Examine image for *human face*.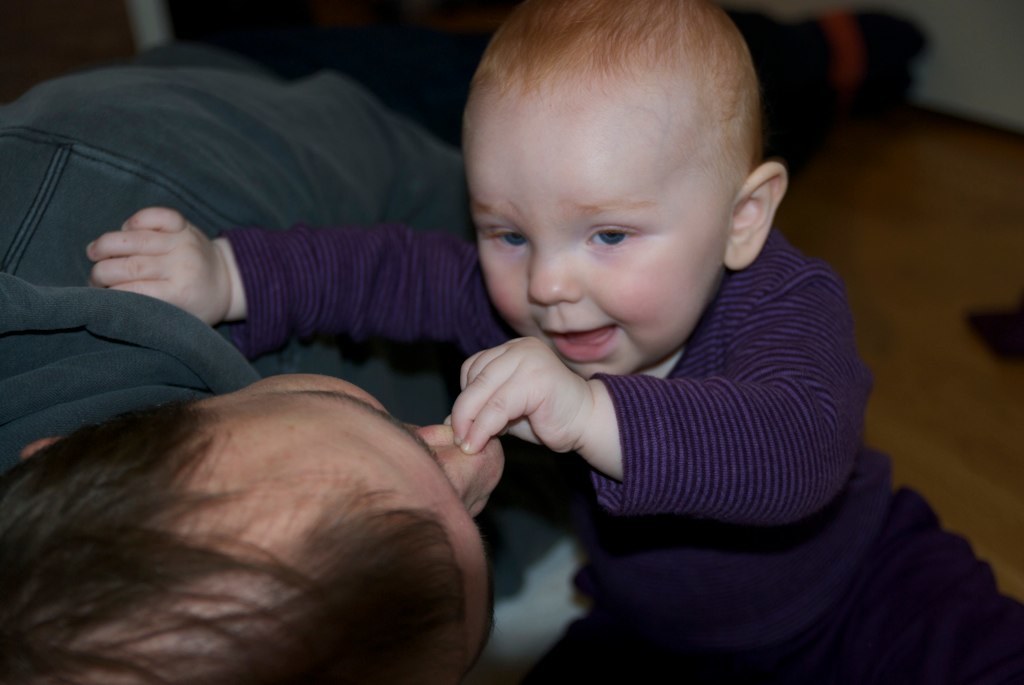
Examination result: 468,86,719,378.
